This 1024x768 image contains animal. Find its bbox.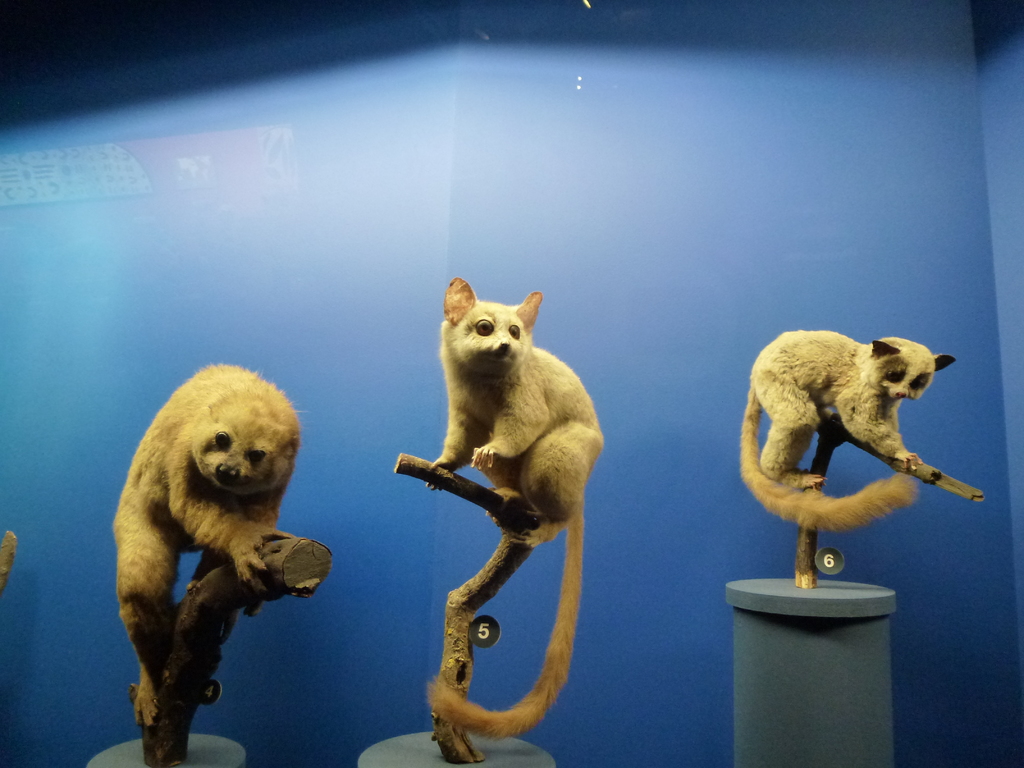
412:274:612:741.
